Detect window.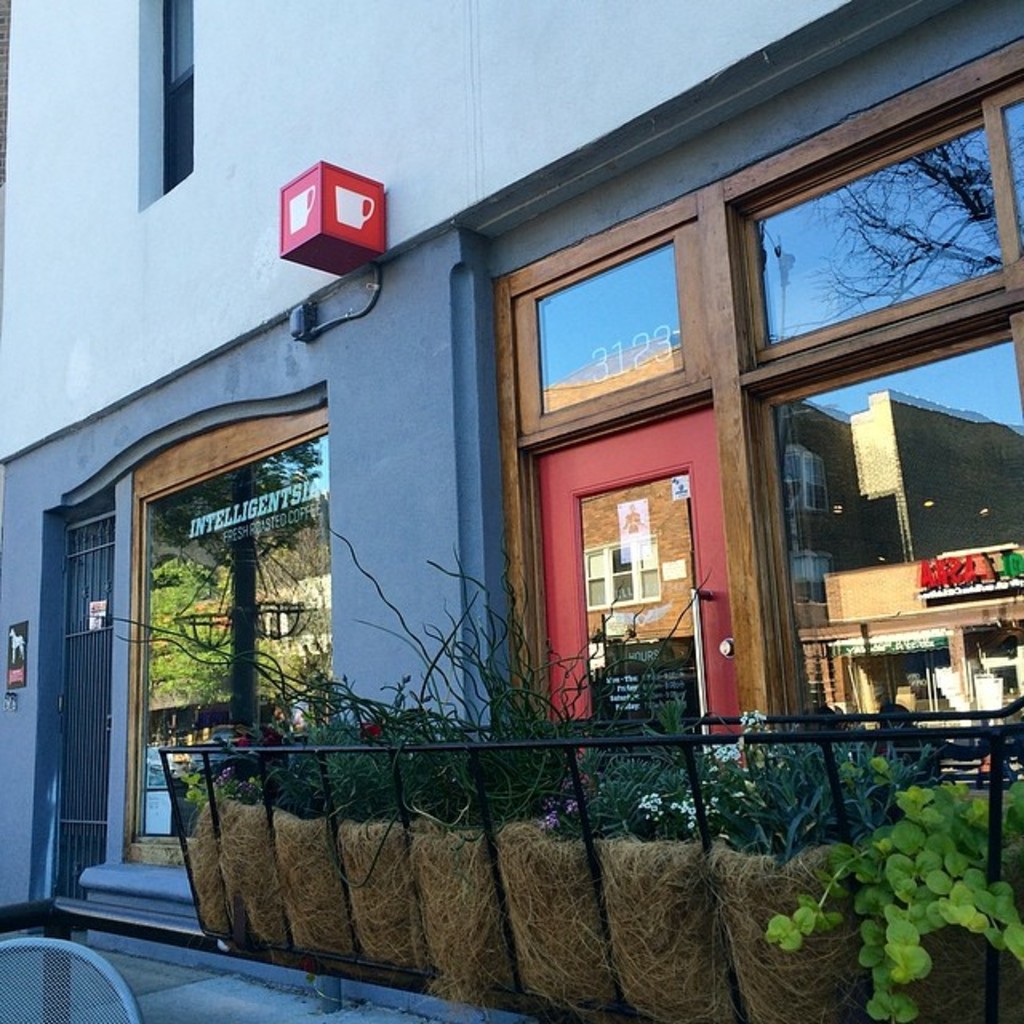
Detected at BBox(493, 35, 1022, 824).
